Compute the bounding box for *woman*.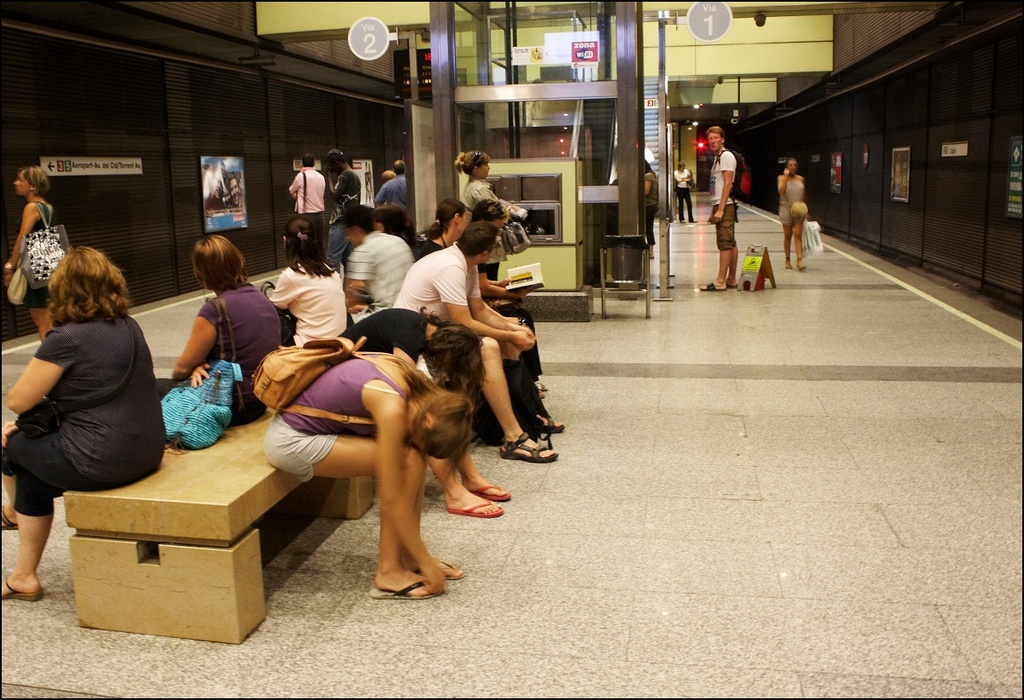
[677,159,699,221].
